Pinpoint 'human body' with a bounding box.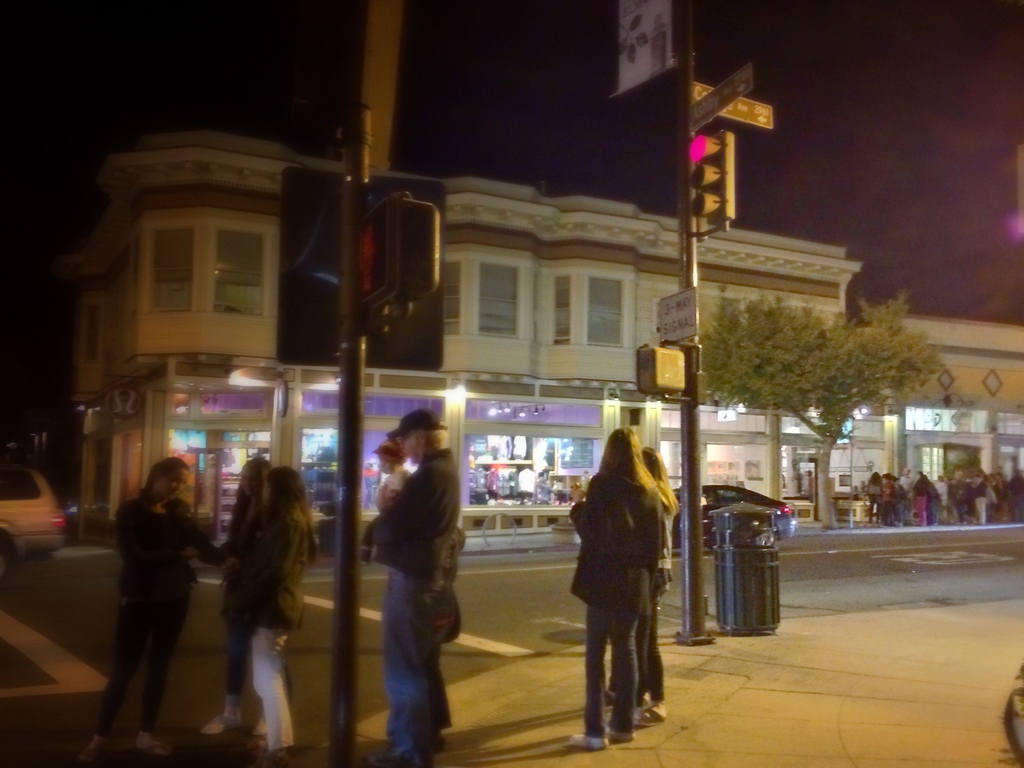
{"left": 554, "top": 419, "right": 648, "bottom": 747}.
